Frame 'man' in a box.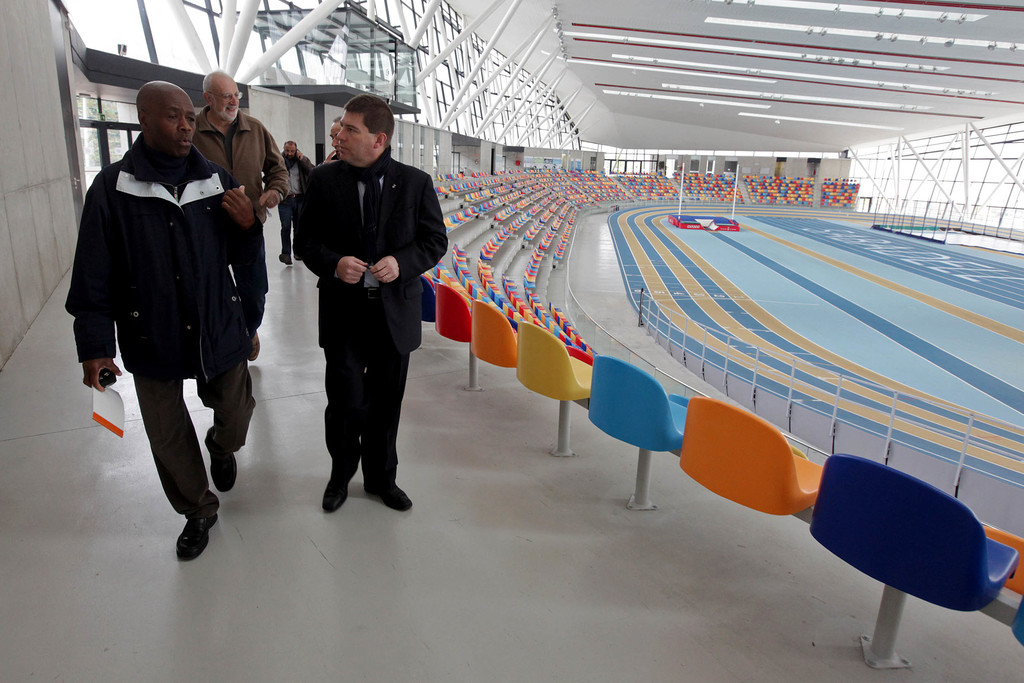
(321, 117, 340, 161).
